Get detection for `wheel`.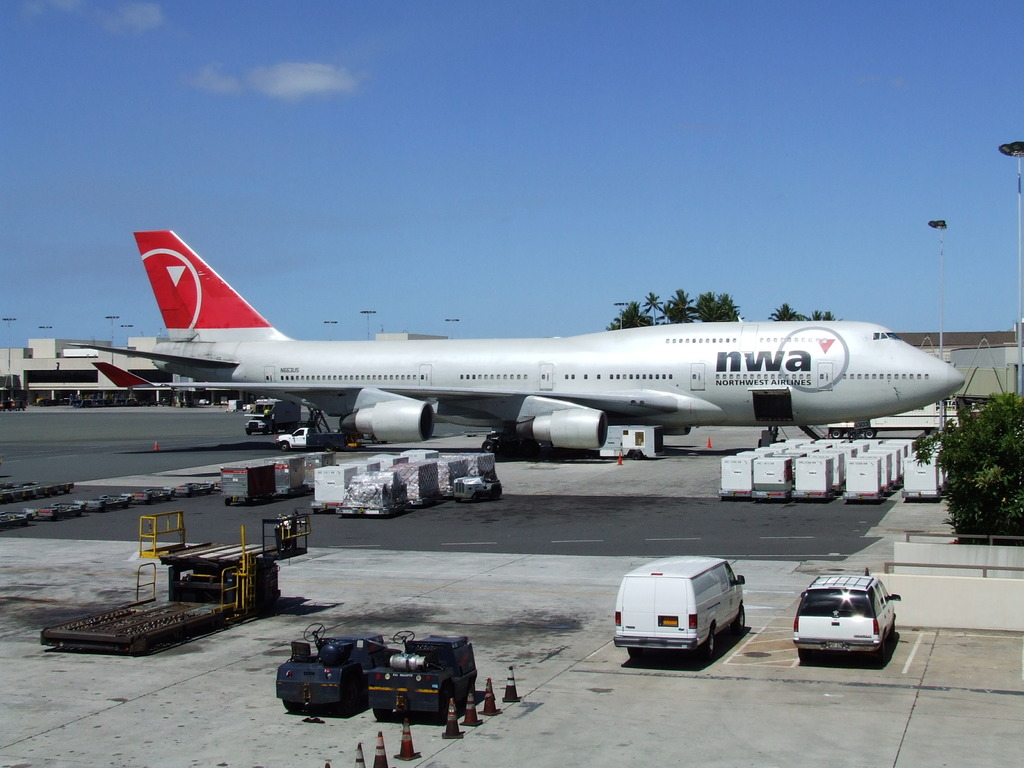
Detection: 325:443:333:451.
